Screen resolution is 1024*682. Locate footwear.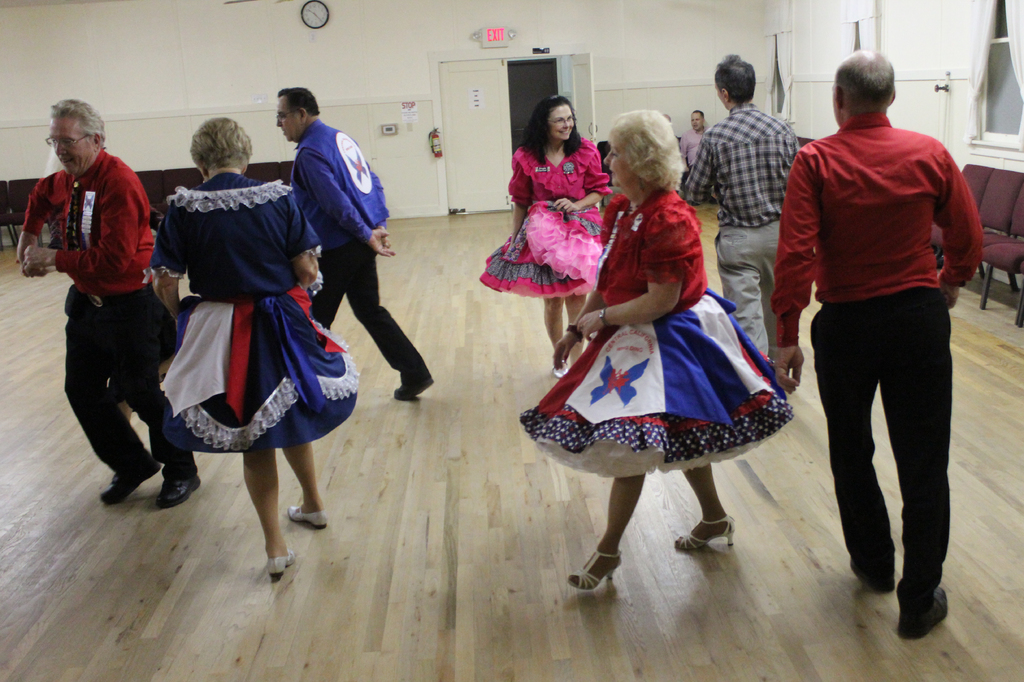
x1=250, y1=548, x2=298, y2=587.
